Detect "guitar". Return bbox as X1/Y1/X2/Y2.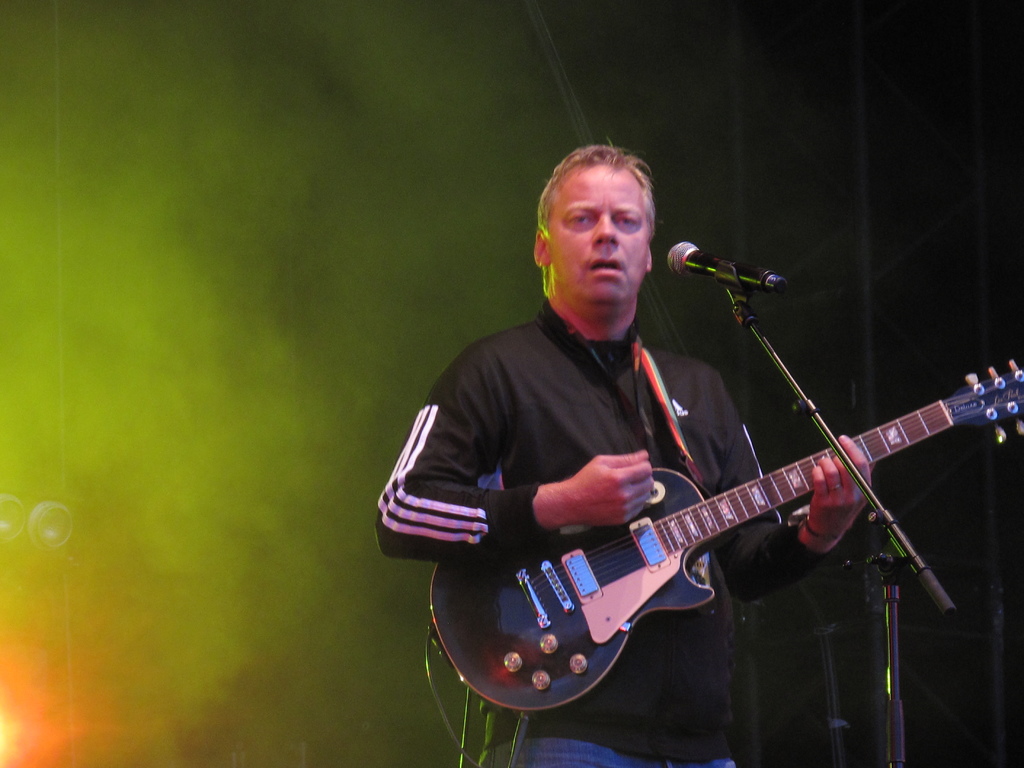
438/339/1012/734.
